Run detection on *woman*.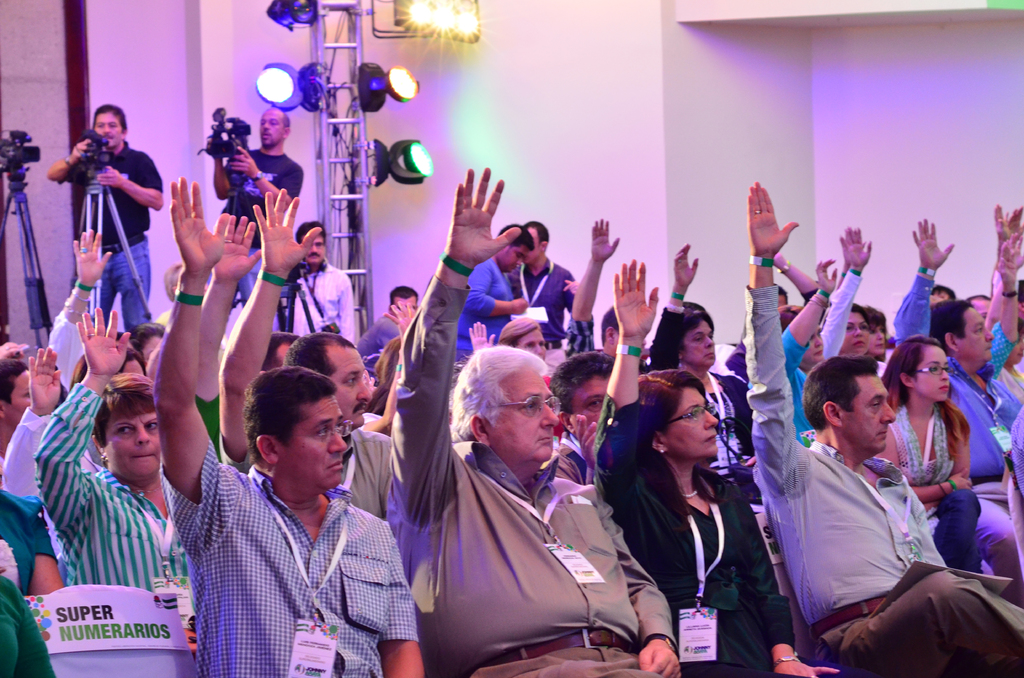
Result: [left=29, top=304, right=199, bottom=633].
